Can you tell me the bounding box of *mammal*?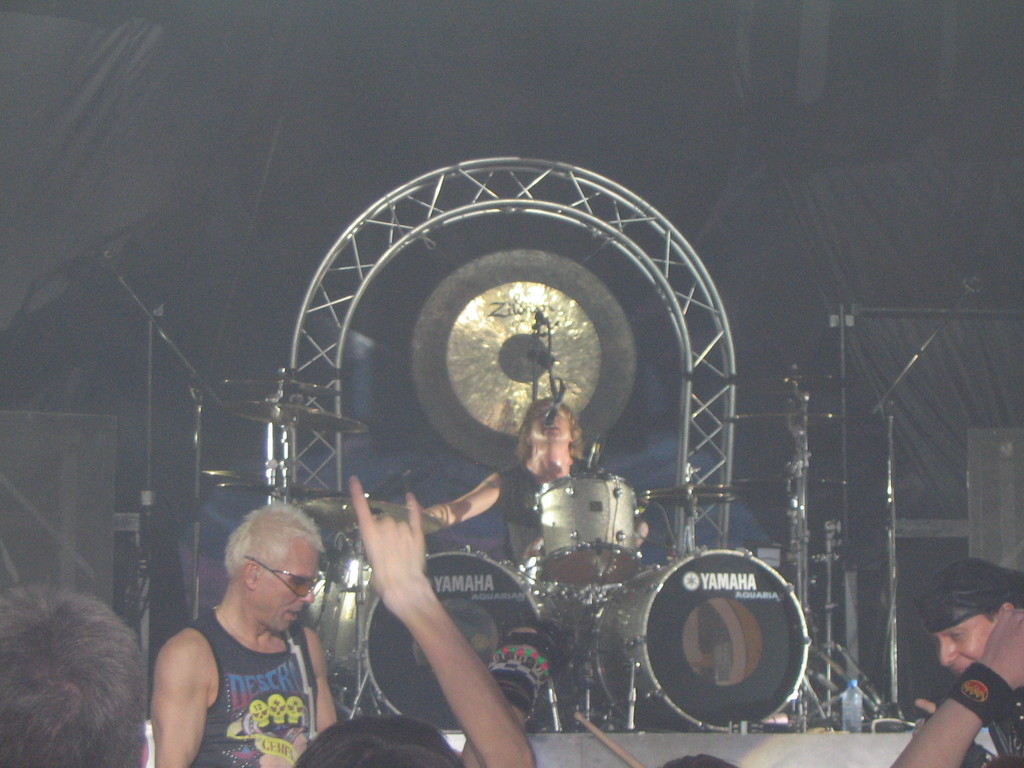
0 577 151 767.
